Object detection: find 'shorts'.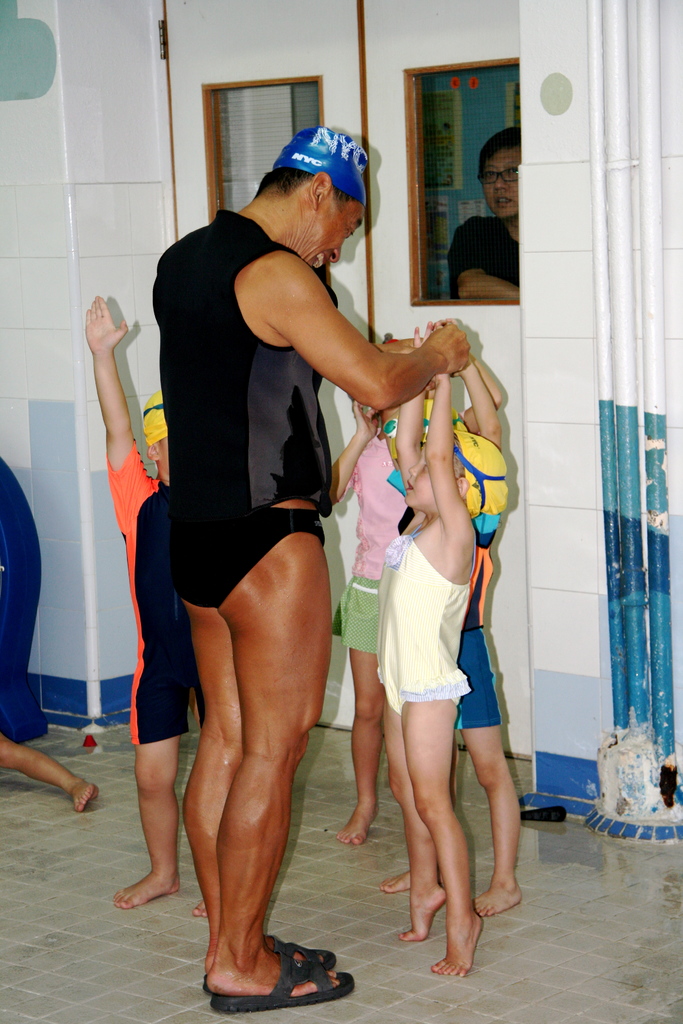
(129,653,204,742).
